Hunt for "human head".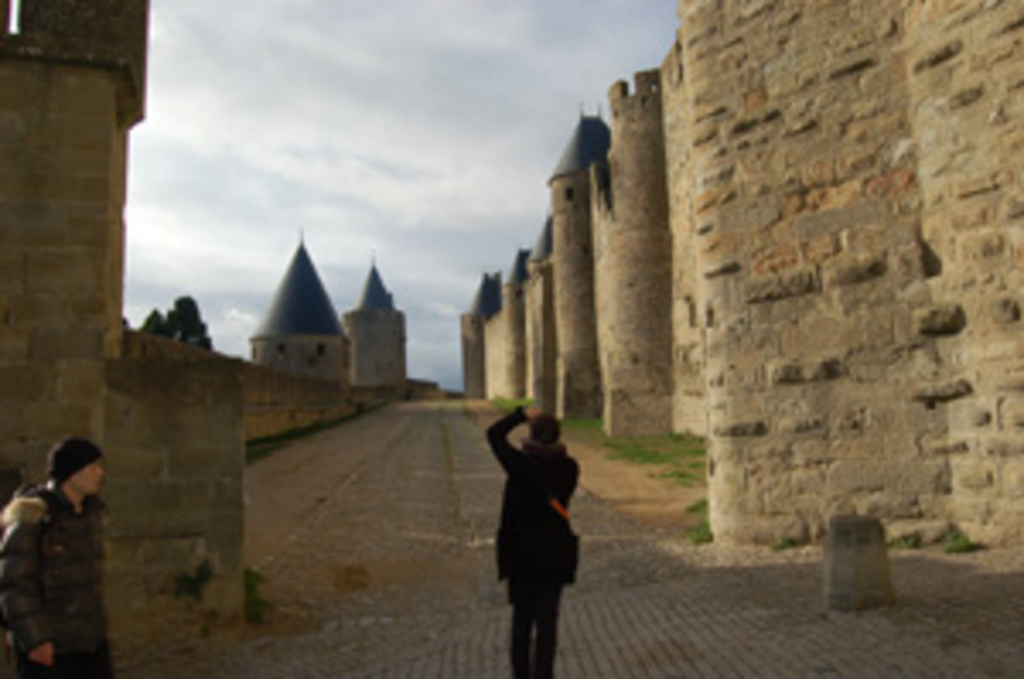
Hunted down at <region>532, 409, 563, 444</region>.
